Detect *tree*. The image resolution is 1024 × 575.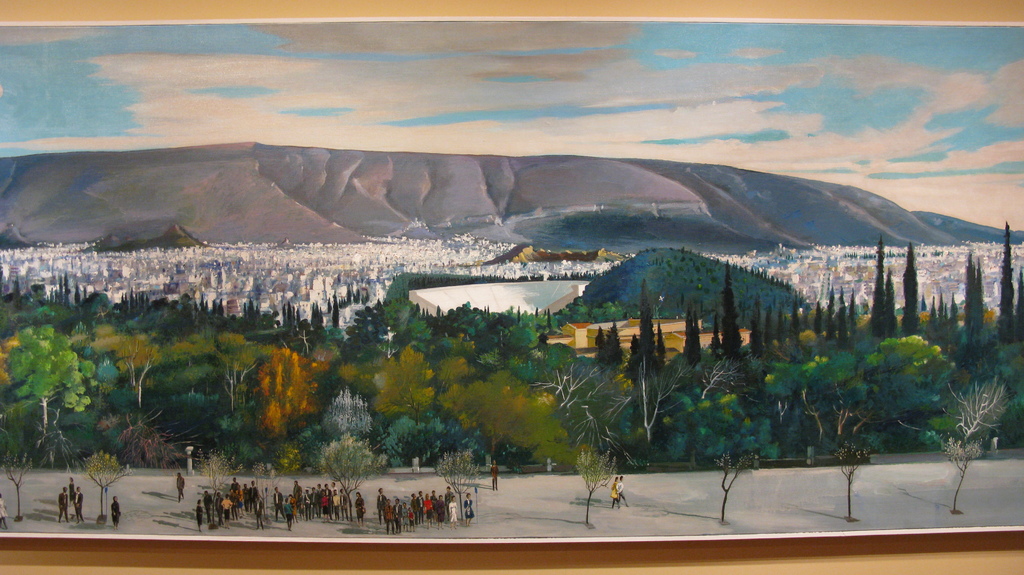
pyautogui.locateOnScreen(321, 434, 397, 513).
